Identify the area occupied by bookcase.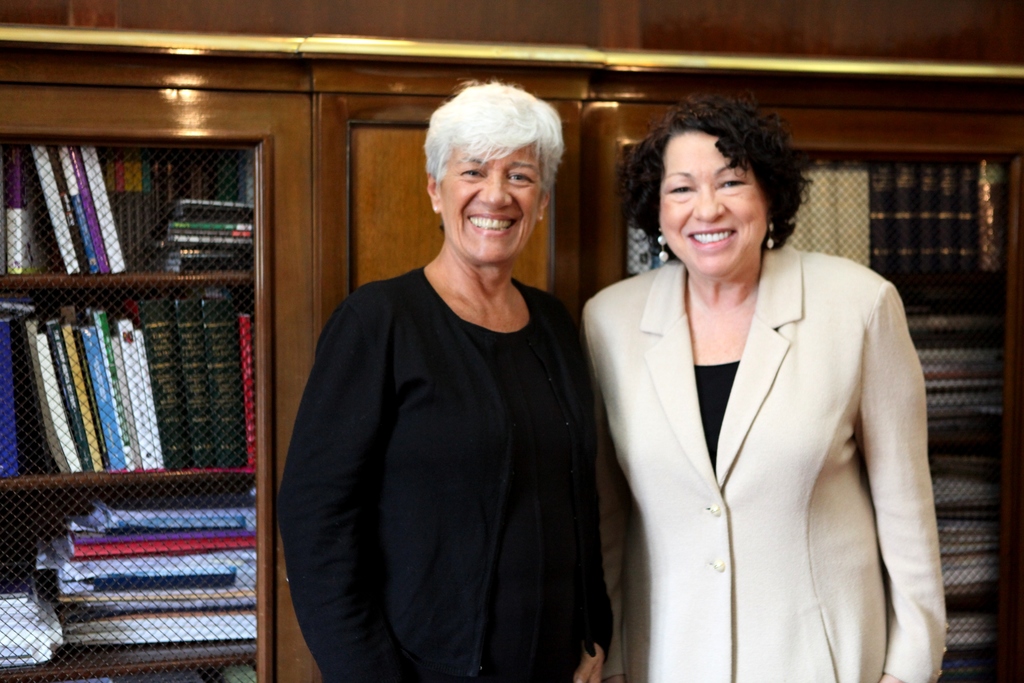
Area: [36, 0, 882, 672].
